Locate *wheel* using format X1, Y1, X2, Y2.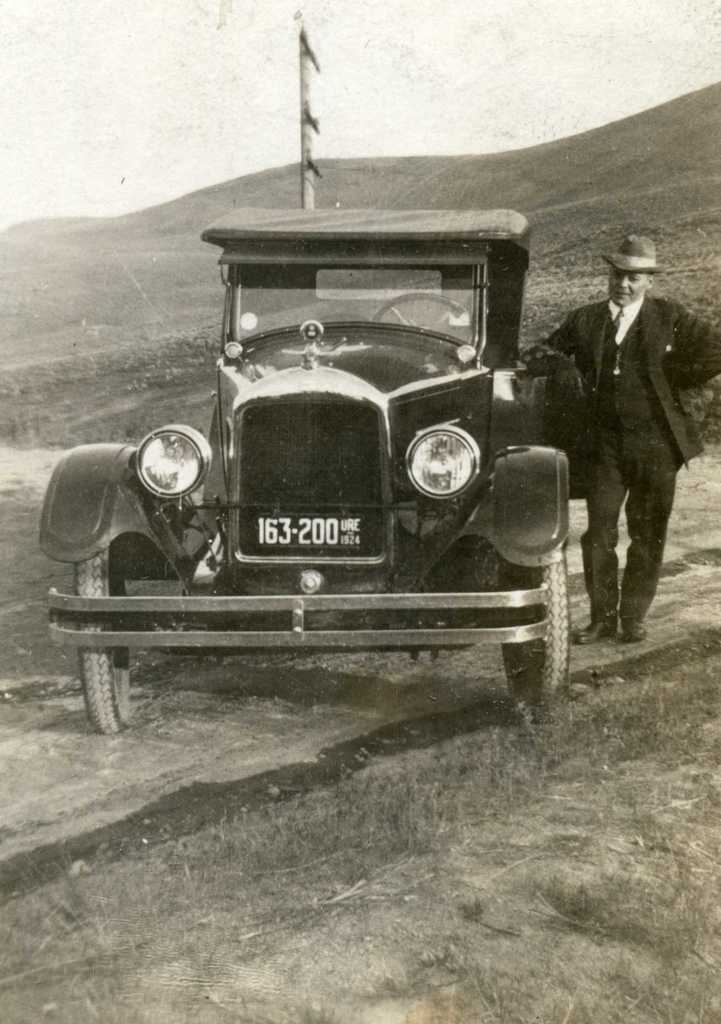
77, 541, 127, 730.
